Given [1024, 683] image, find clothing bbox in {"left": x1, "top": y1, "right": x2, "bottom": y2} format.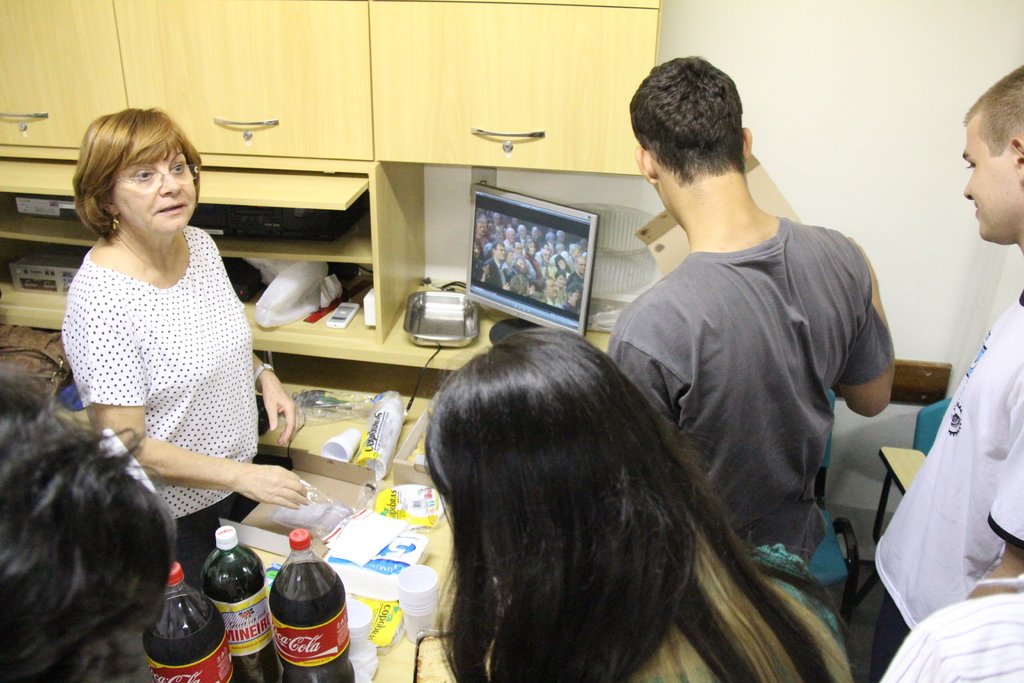
{"left": 608, "top": 217, "right": 899, "bottom": 561}.
